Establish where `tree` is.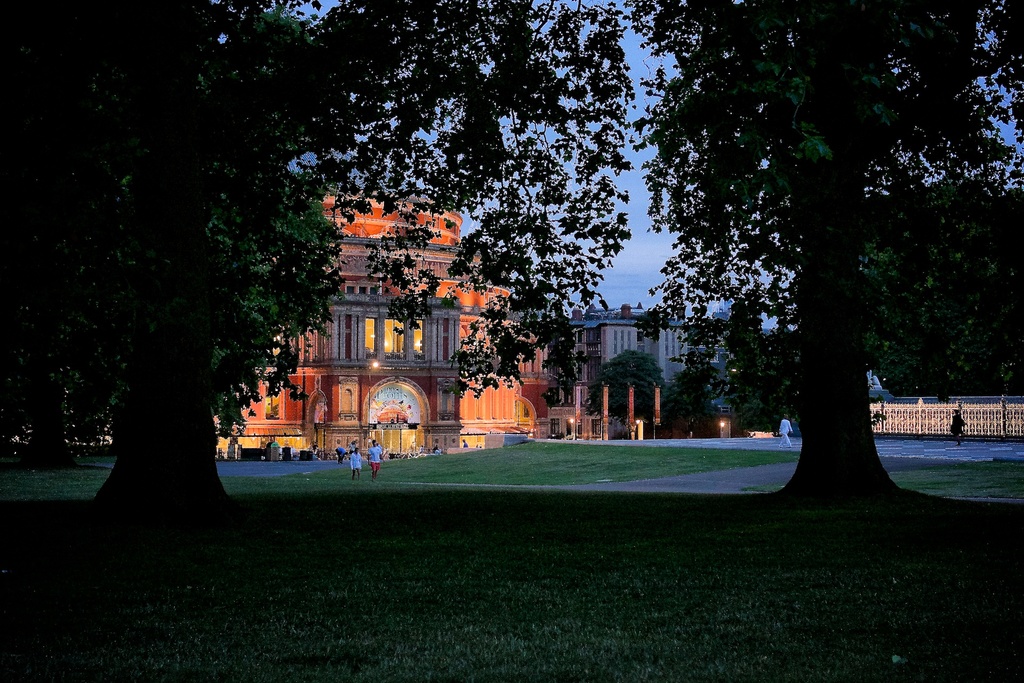
Established at left=299, top=0, right=641, bottom=412.
